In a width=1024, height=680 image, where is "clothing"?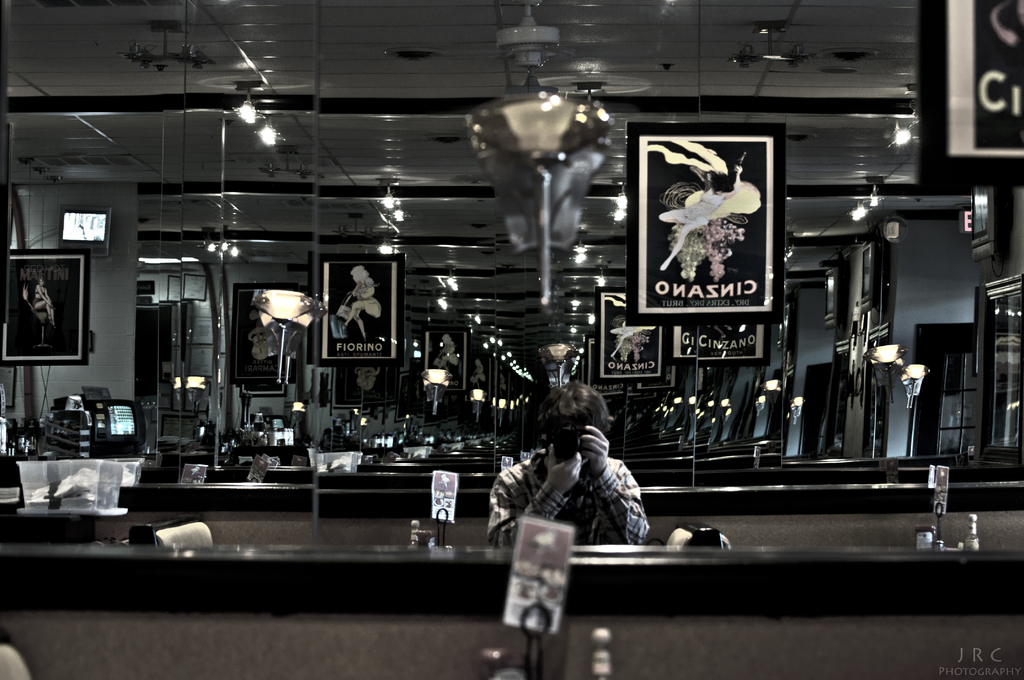
left=352, top=281, right=380, bottom=318.
